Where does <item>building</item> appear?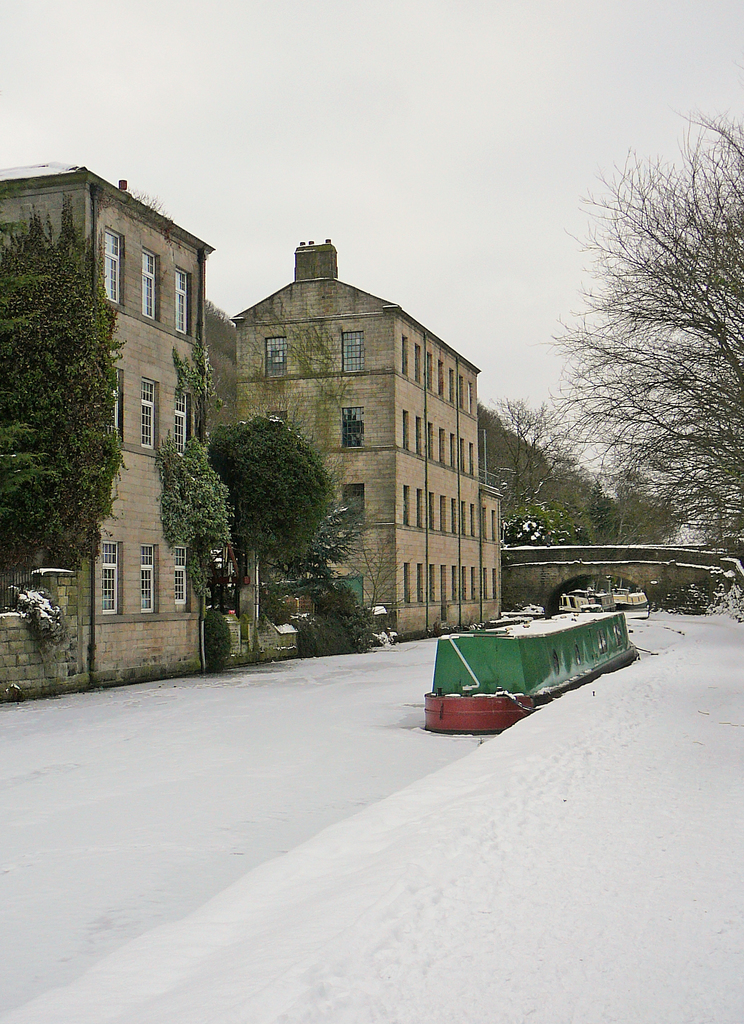
Appears at [0, 166, 215, 698].
